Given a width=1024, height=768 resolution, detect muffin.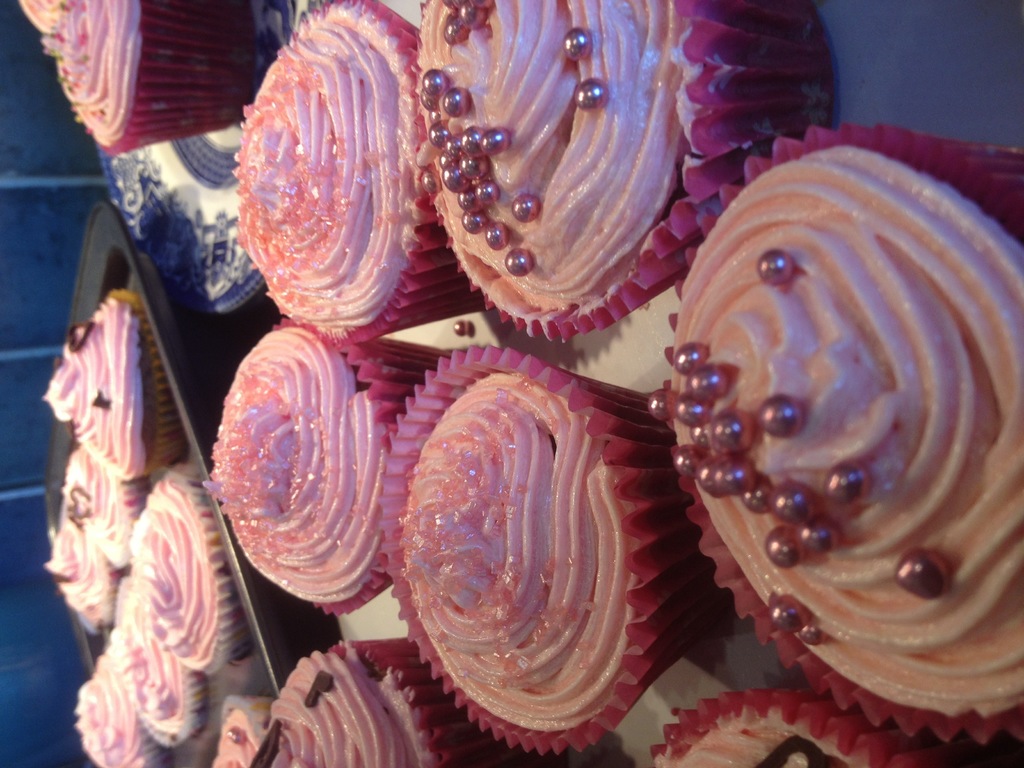
select_region(250, 634, 509, 767).
